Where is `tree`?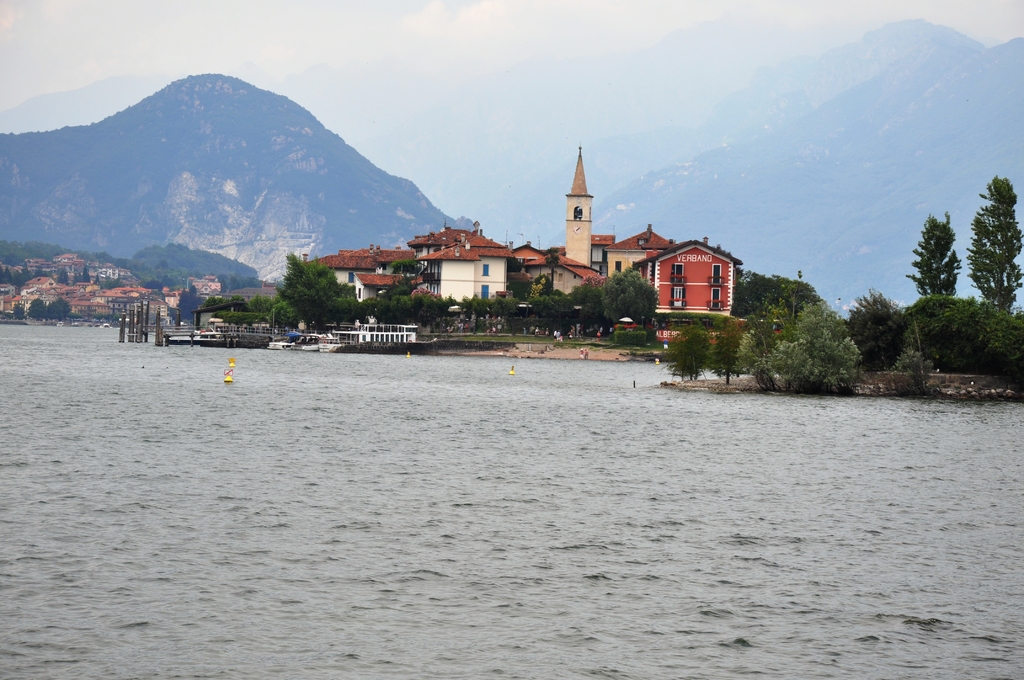
x1=708 y1=329 x2=761 y2=389.
